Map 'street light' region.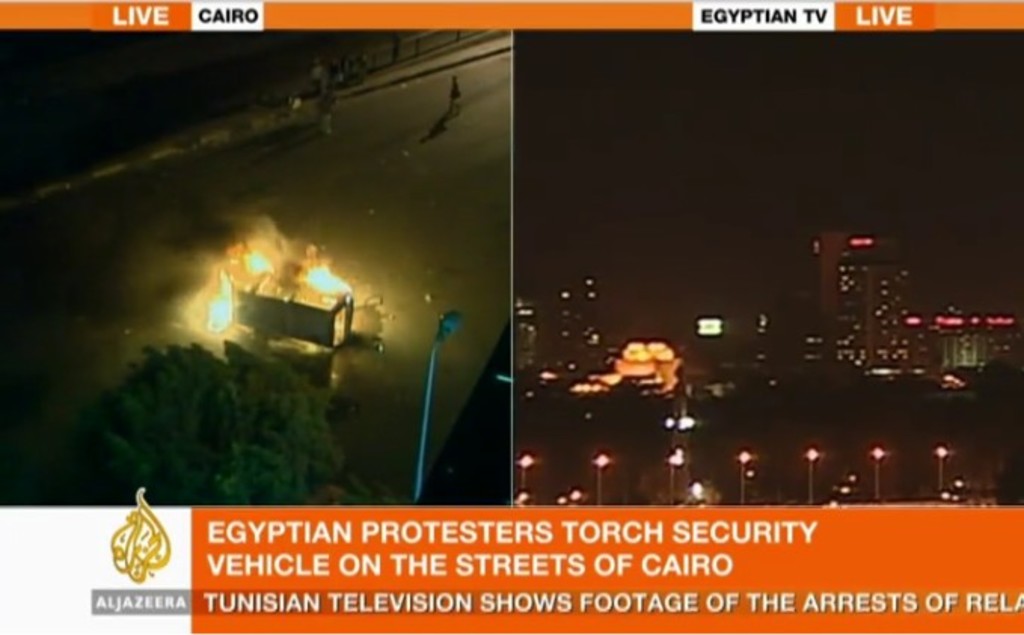
Mapped to bbox=(403, 312, 466, 507).
